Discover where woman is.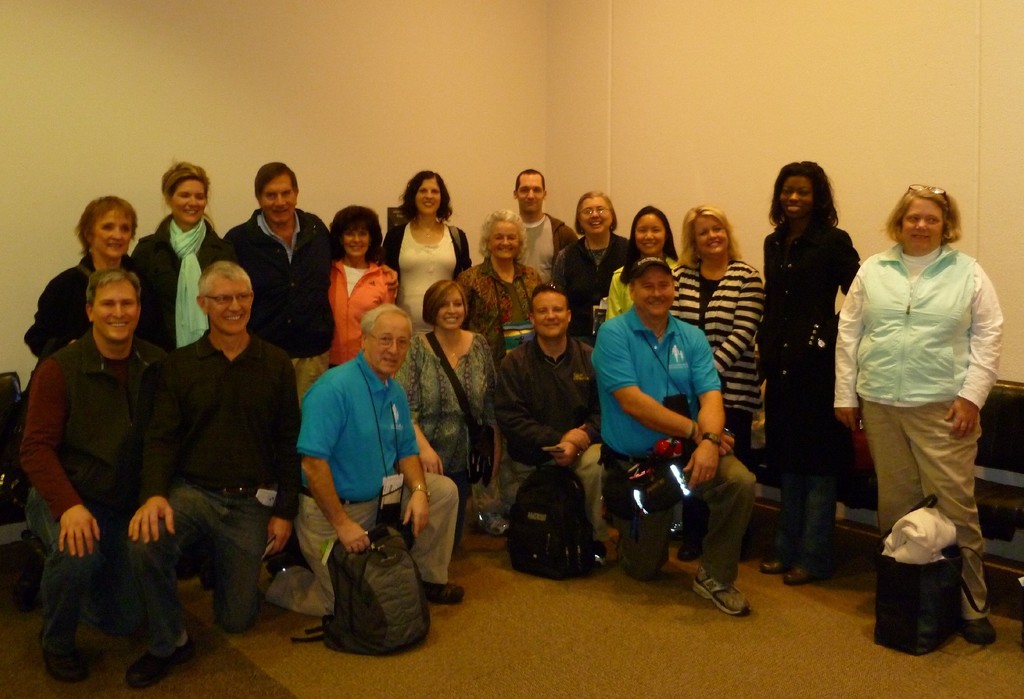
Discovered at [550, 188, 632, 344].
